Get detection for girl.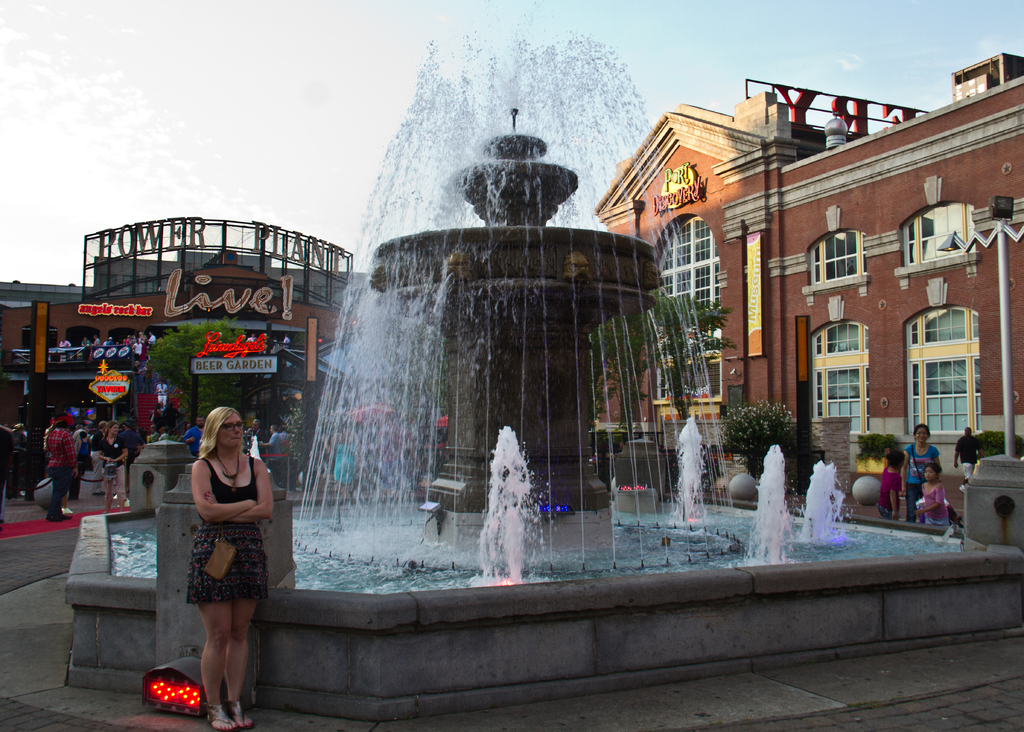
Detection: 881:450:900:519.
